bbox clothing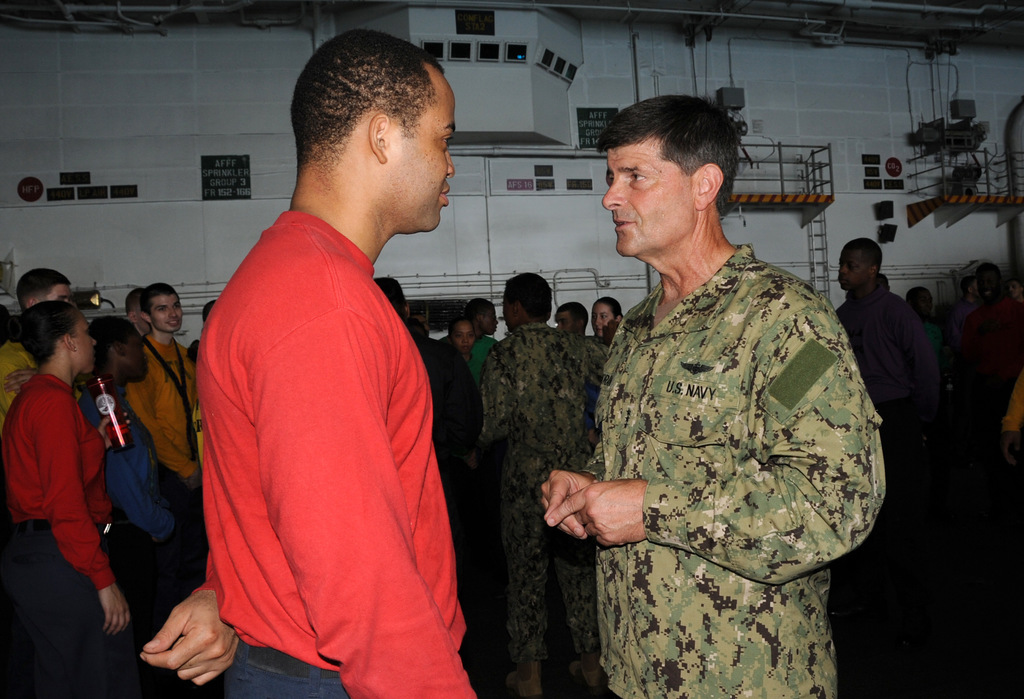
139,290,189,505
